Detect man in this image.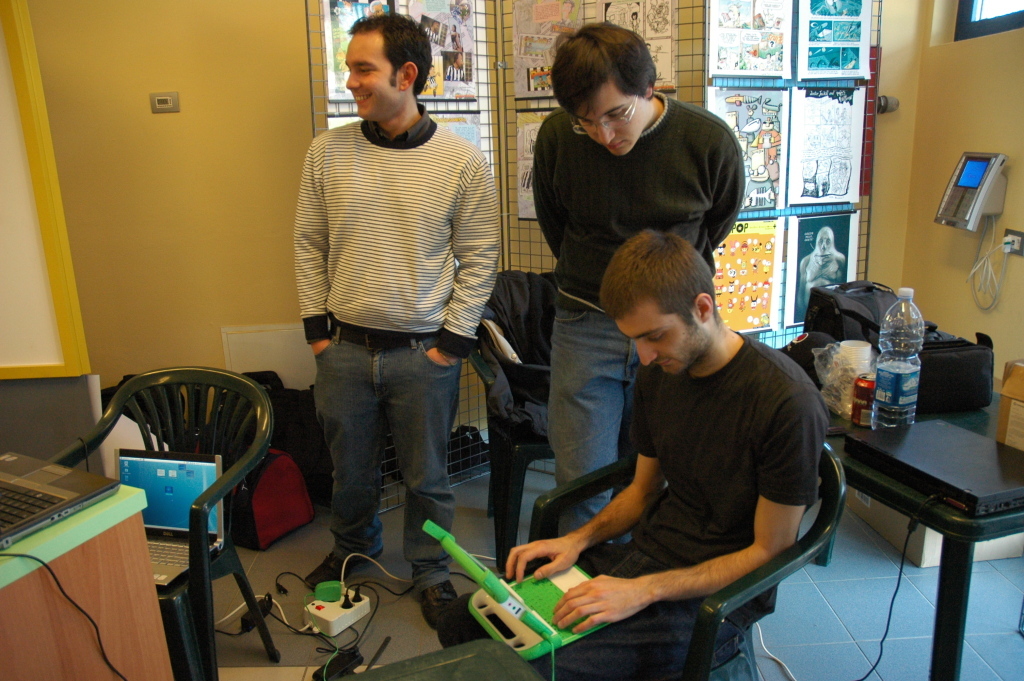
Detection: [x1=453, y1=225, x2=830, y2=680].
